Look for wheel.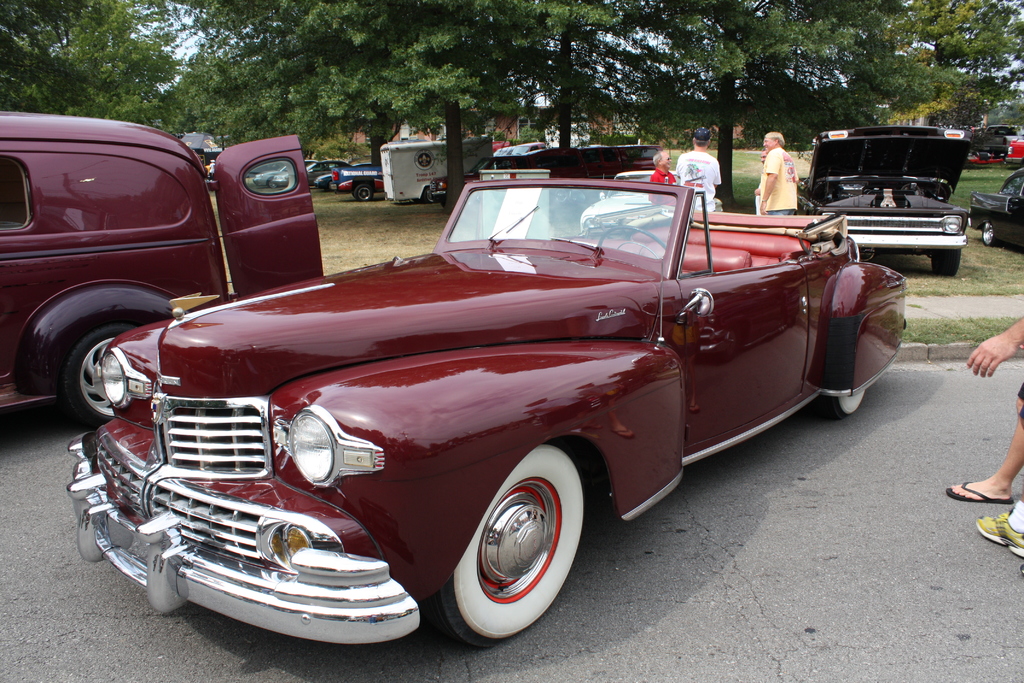
Found: {"x1": 352, "y1": 183, "x2": 372, "y2": 201}.
